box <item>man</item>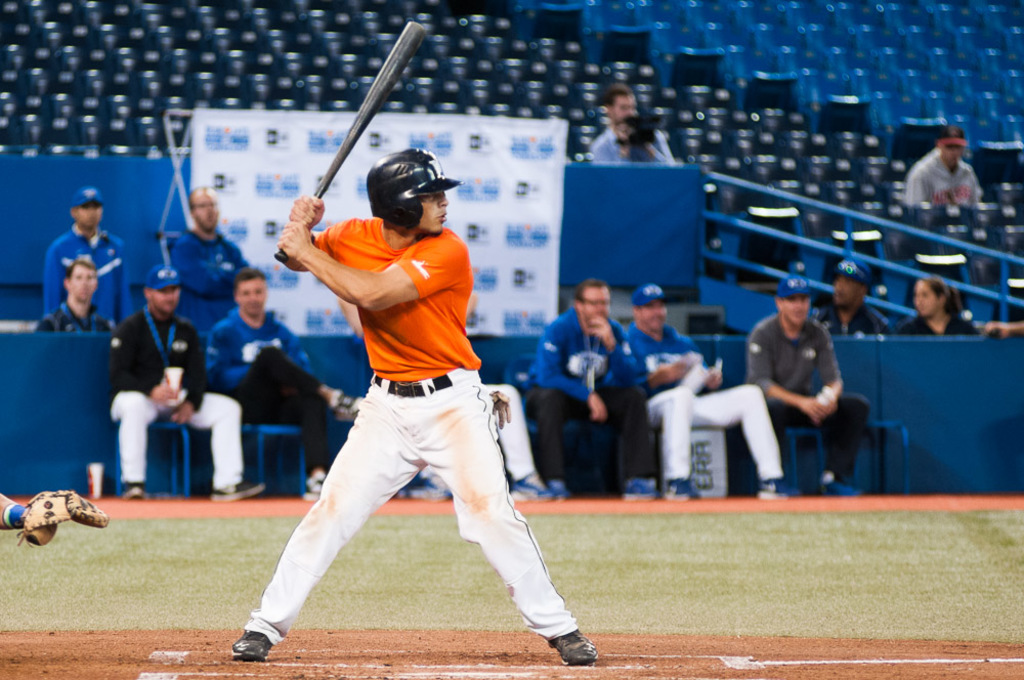
(623, 283, 797, 504)
